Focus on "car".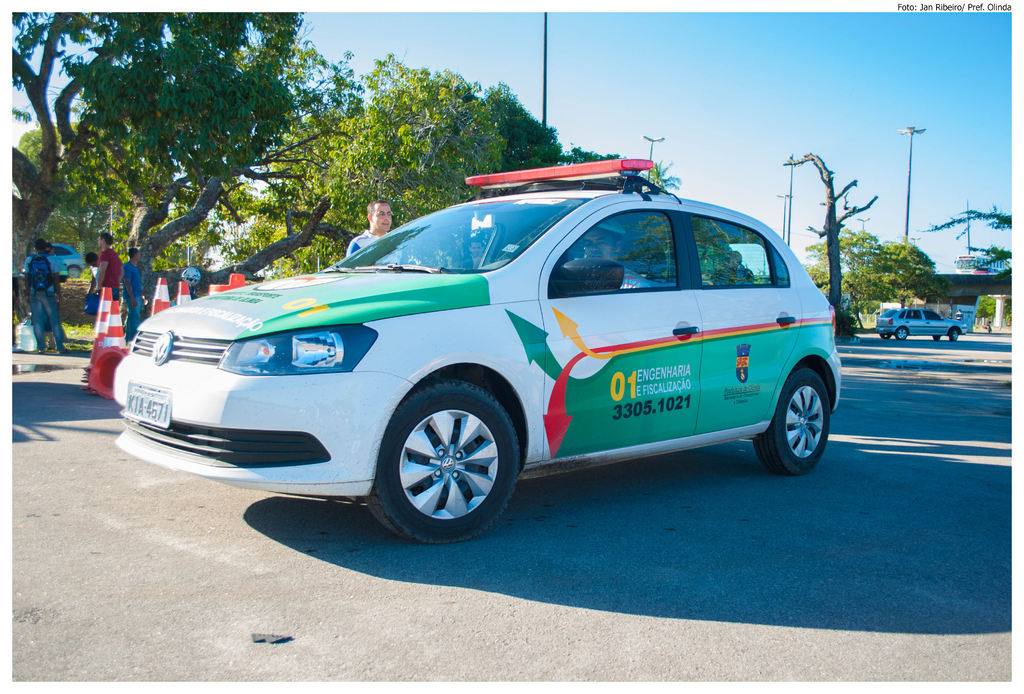
Focused at 111, 163, 842, 545.
